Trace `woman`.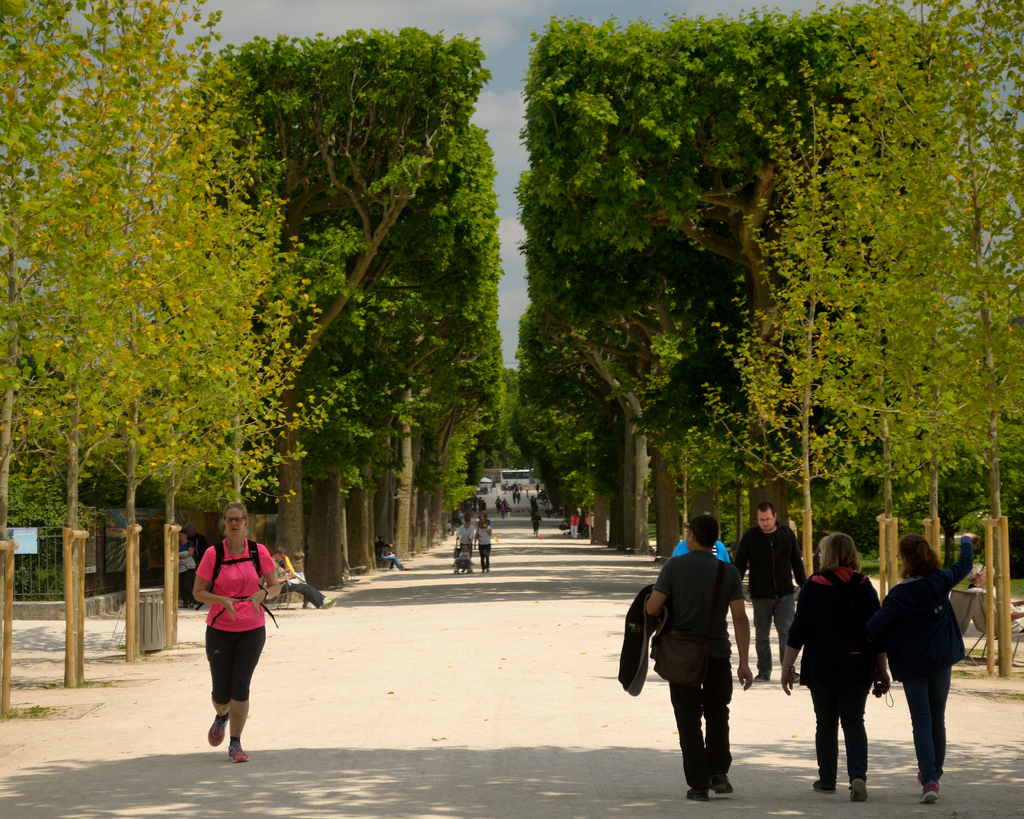
Traced to box(783, 533, 892, 802).
